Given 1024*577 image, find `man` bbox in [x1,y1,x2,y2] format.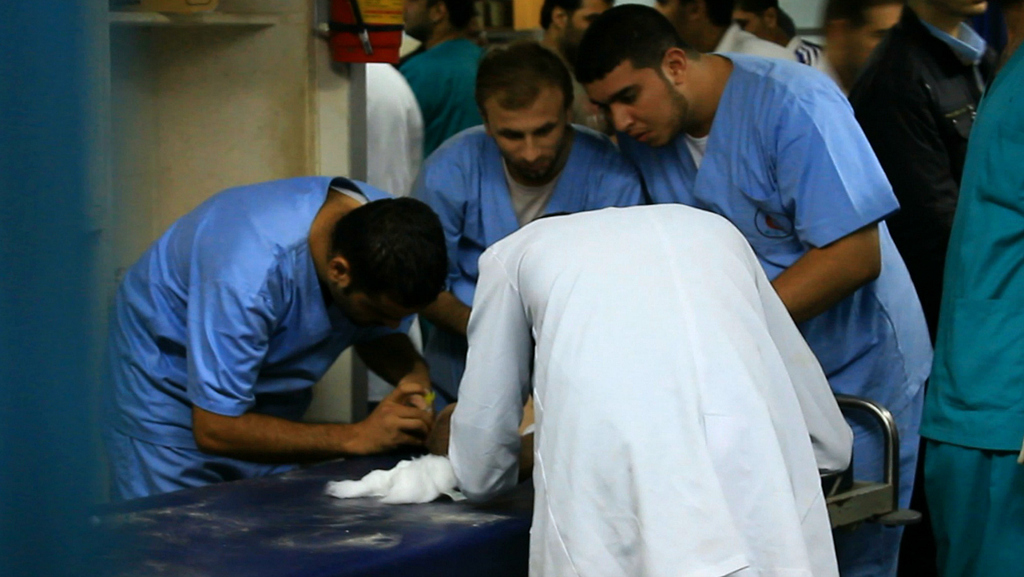
[109,145,487,516].
